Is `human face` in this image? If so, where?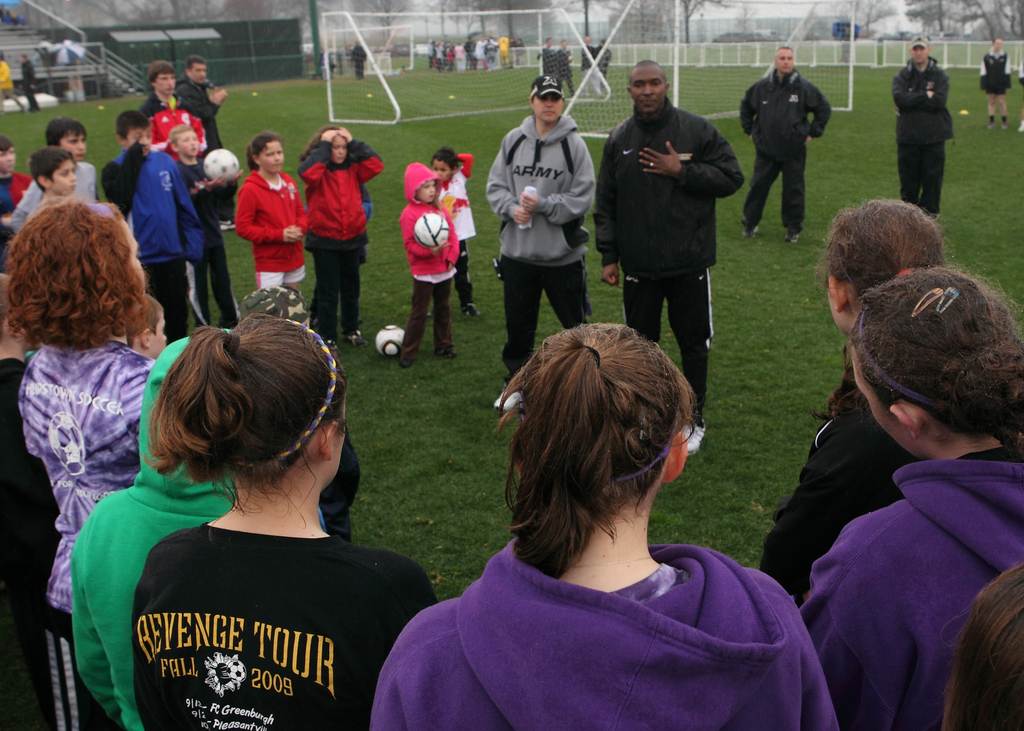
Yes, at {"left": 174, "top": 134, "right": 194, "bottom": 156}.
